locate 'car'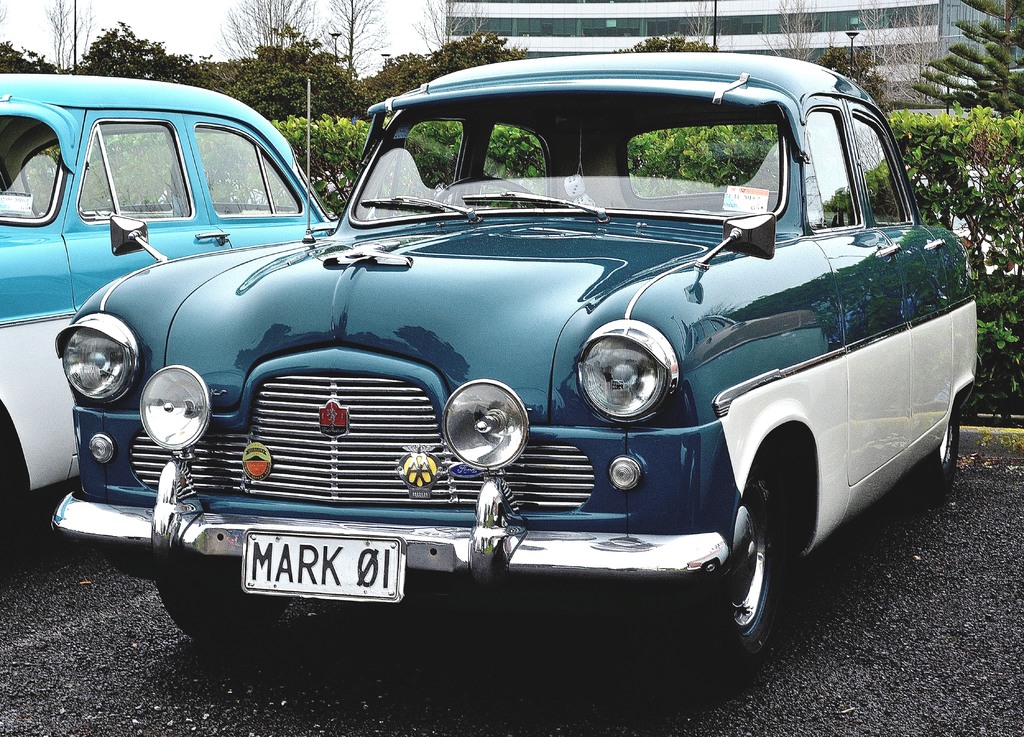
{"left": 47, "top": 48, "right": 986, "bottom": 679}
